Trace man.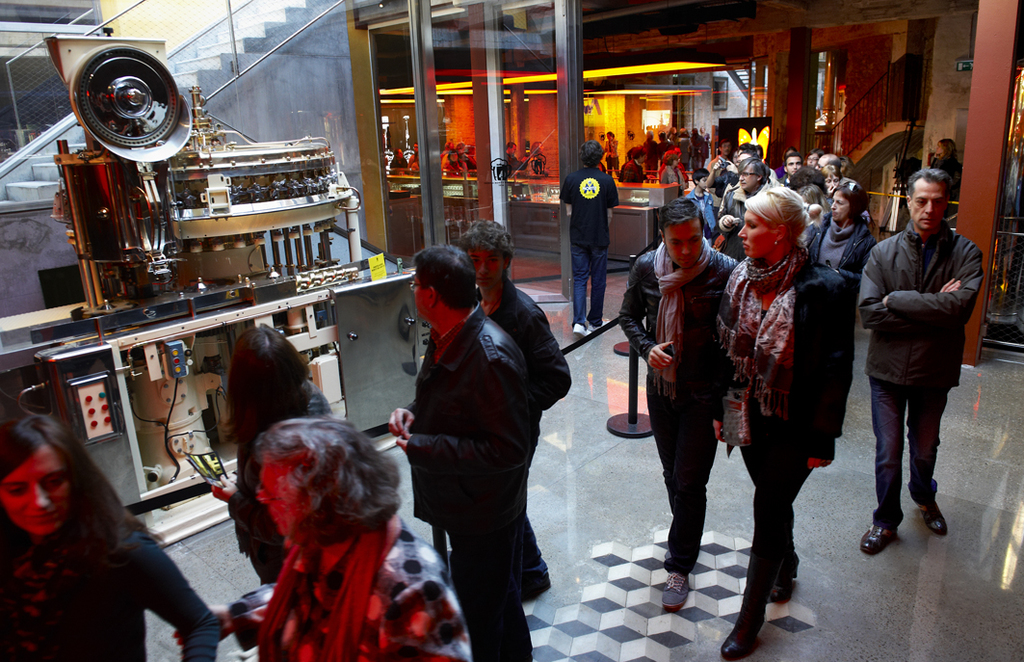
Traced to bbox(854, 164, 982, 556).
